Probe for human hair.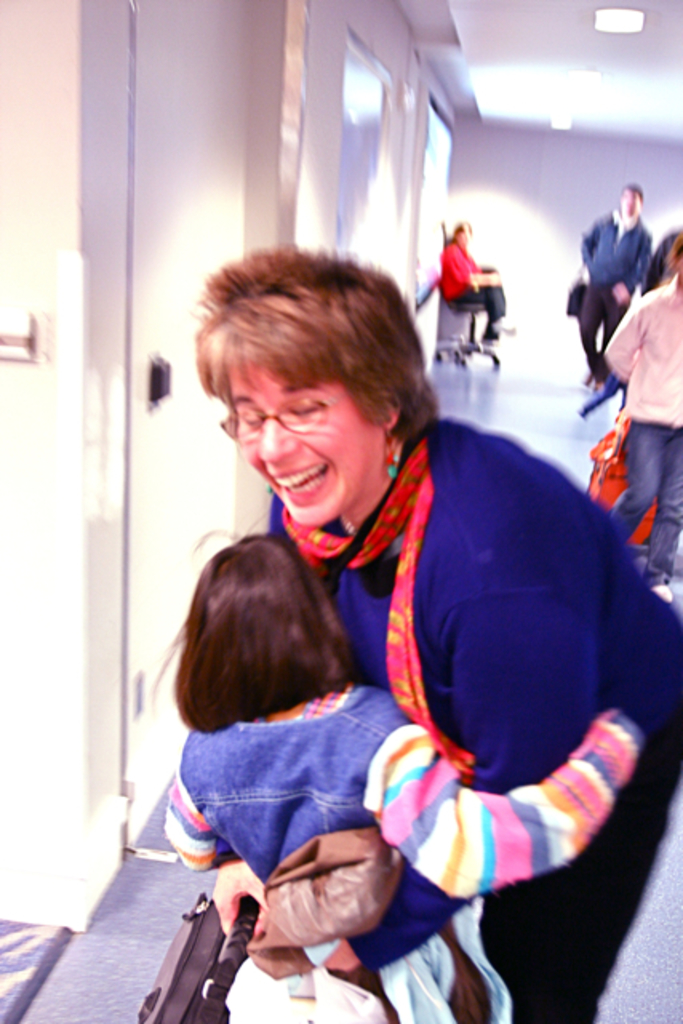
Probe result: (622,189,651,205).
